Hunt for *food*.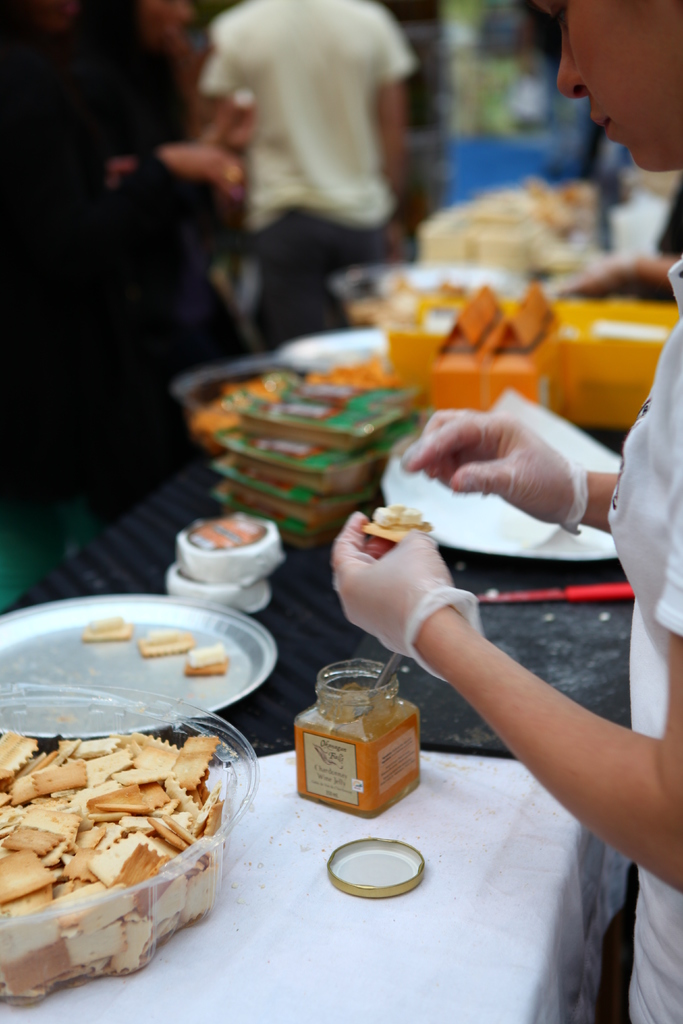
Hunted down at <bbox>136, 625, 195, 659</bbox>.
